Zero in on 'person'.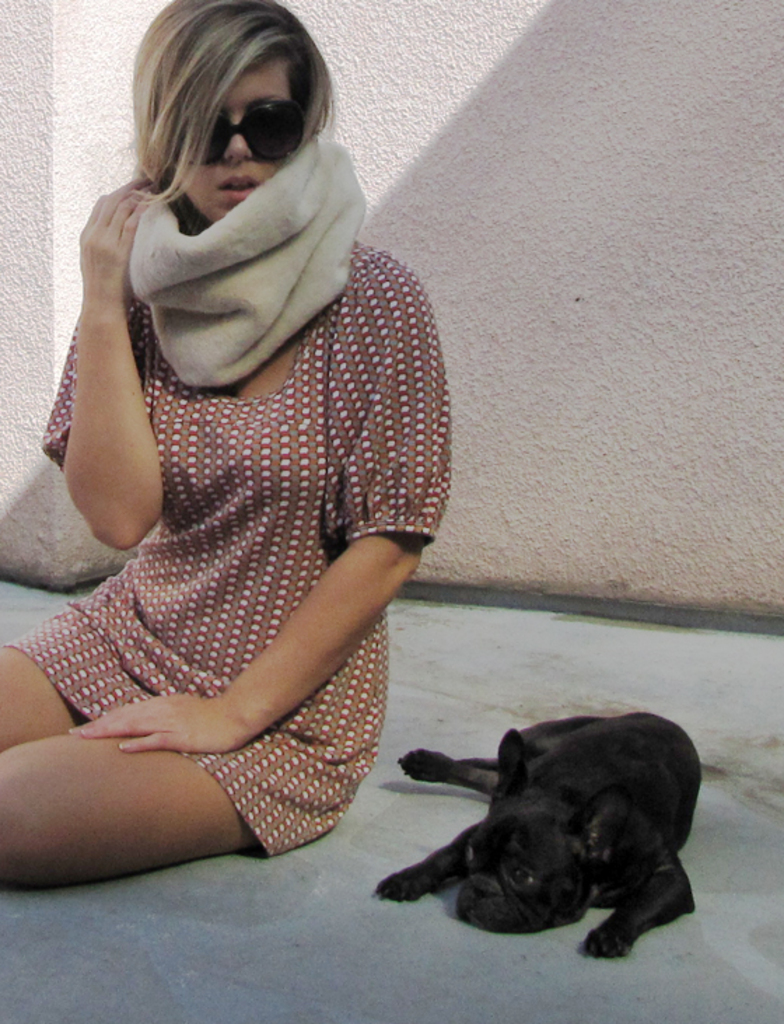
Zeroed in: l=0, t=3, r=449, b=899.
